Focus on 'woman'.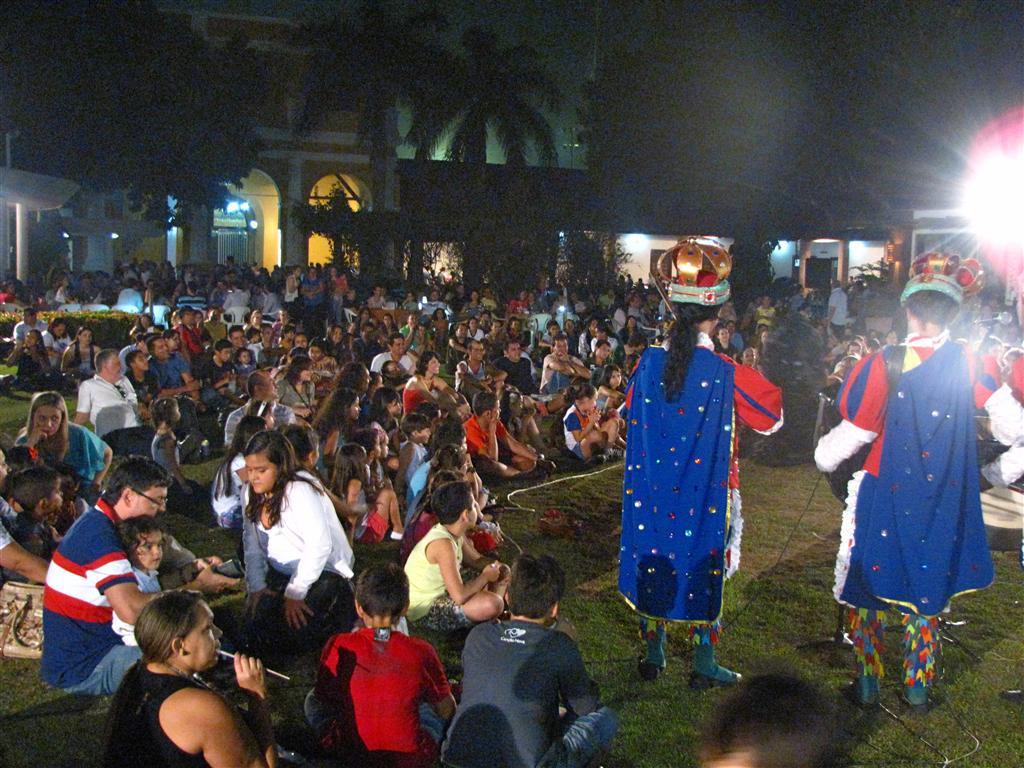
Focused at x1=335 y1=357 x2=371 y2=405.
